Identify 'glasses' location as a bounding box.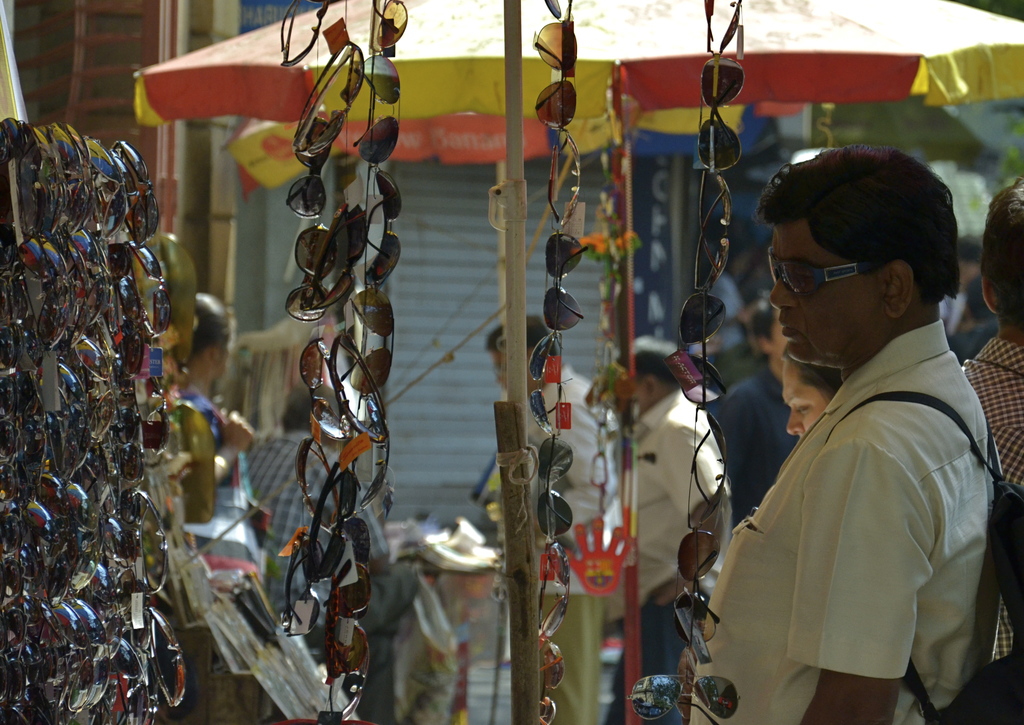
locate(664, 584, 728, 664).
